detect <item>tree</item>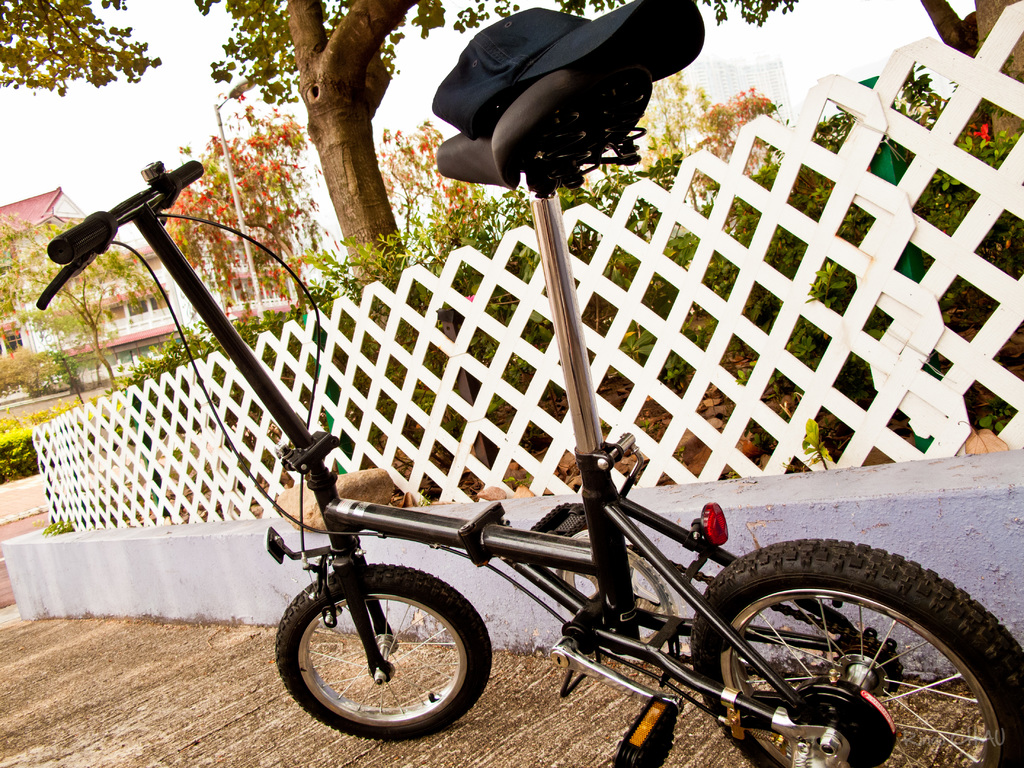
bbox=(164, 80, 492, 351)
